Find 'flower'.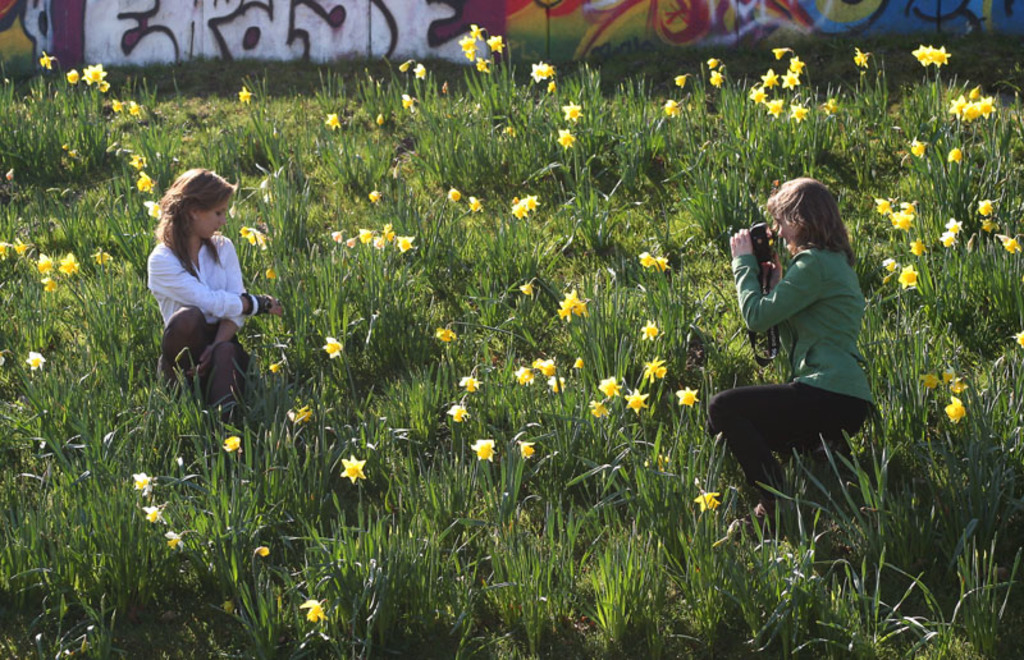
{"x1": 982, "y1": 217, "x2": 996, "y2": 232}.
